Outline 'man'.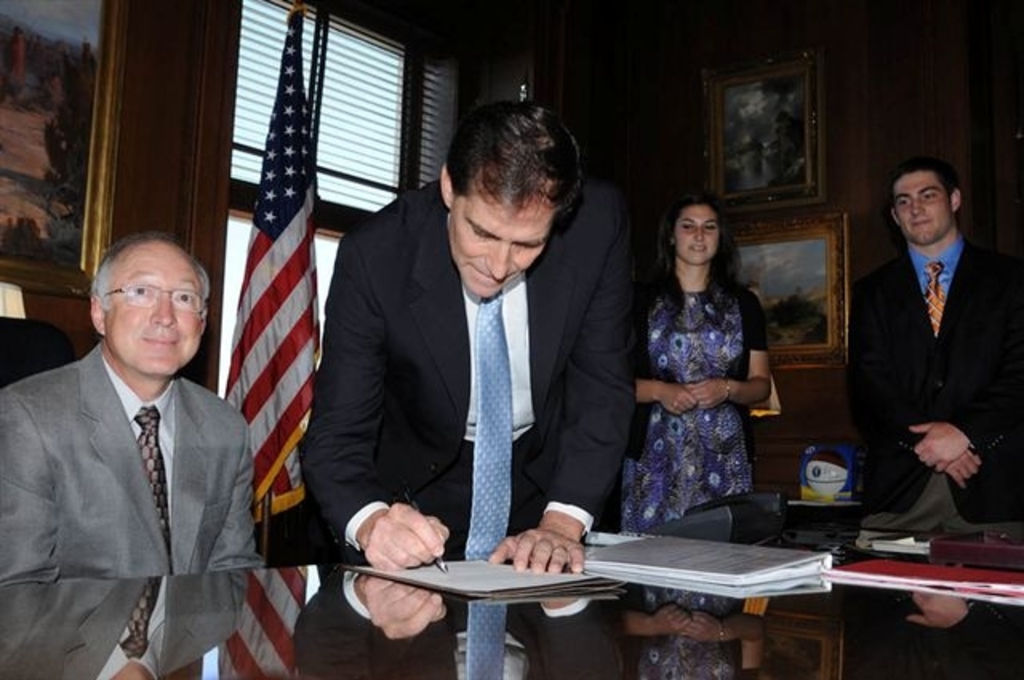
Outline: Rect(8, 208, 258, 672).
